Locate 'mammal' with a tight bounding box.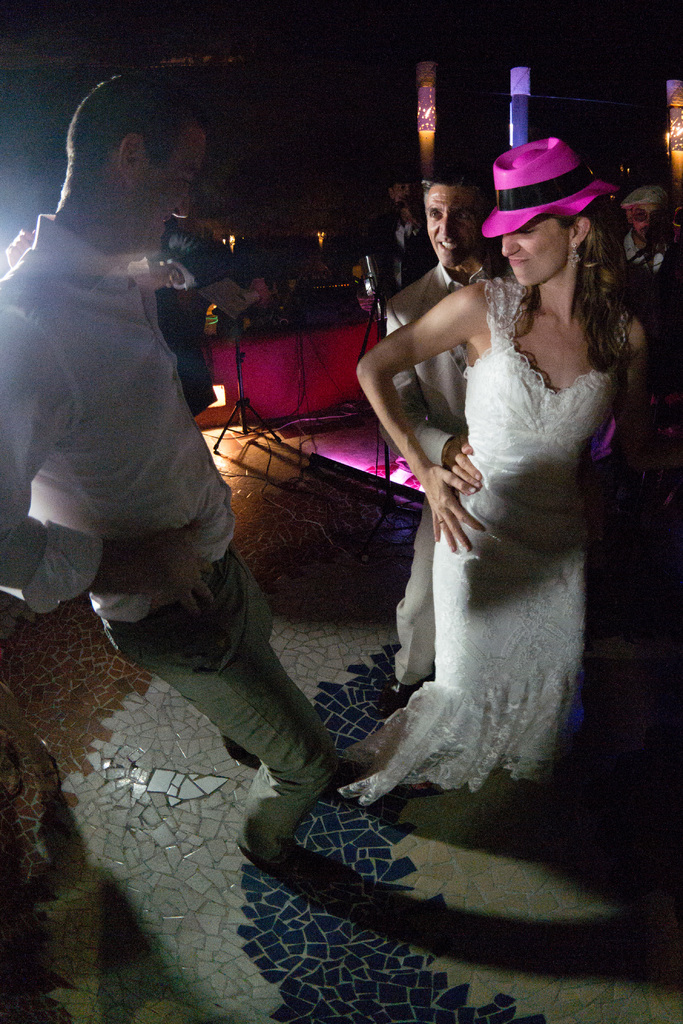
BBox(378, 149, 509, 712).
